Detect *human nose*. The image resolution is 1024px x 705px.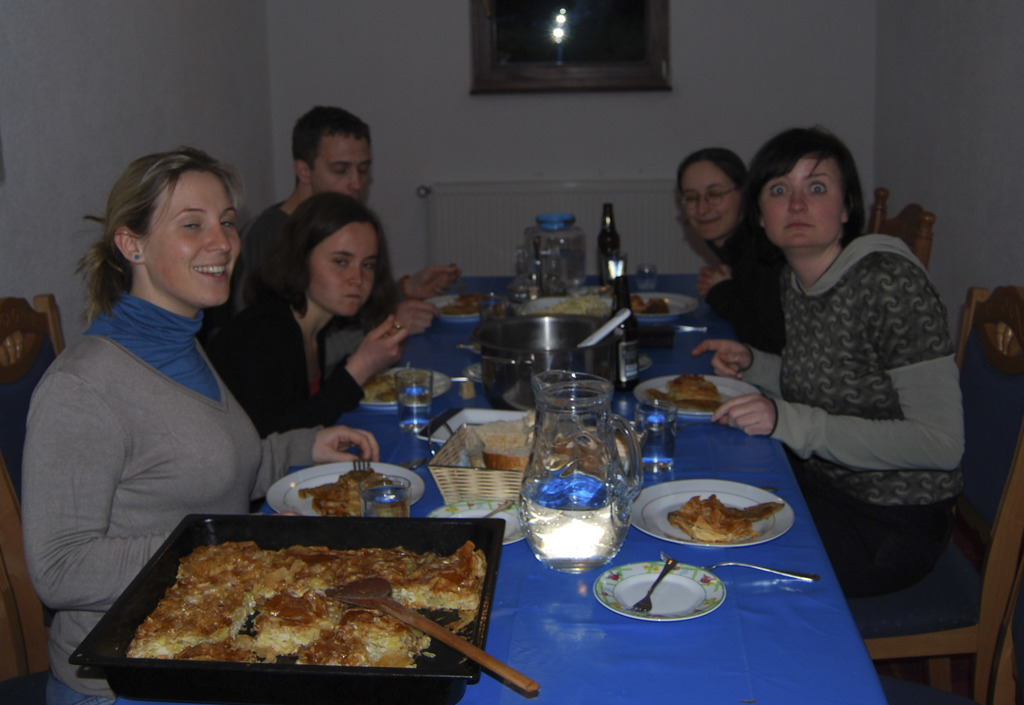
207, 225, 232, 253.
